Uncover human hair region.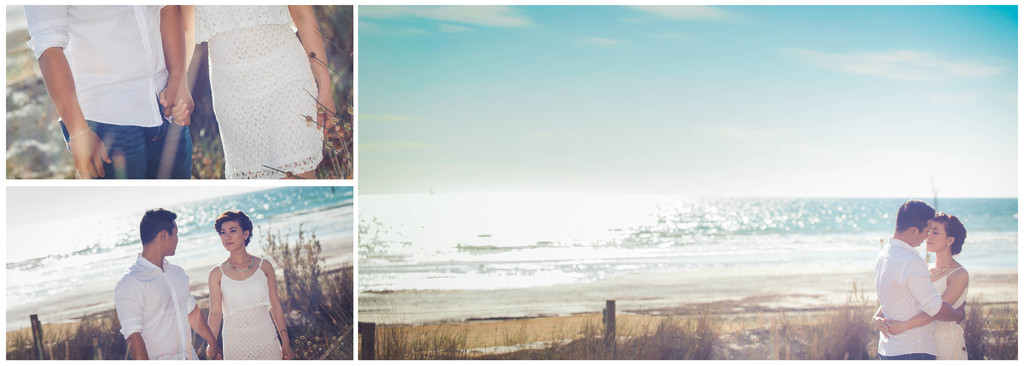
Uncovered: <bbox>897, 195, 938, 233</bbox>.
